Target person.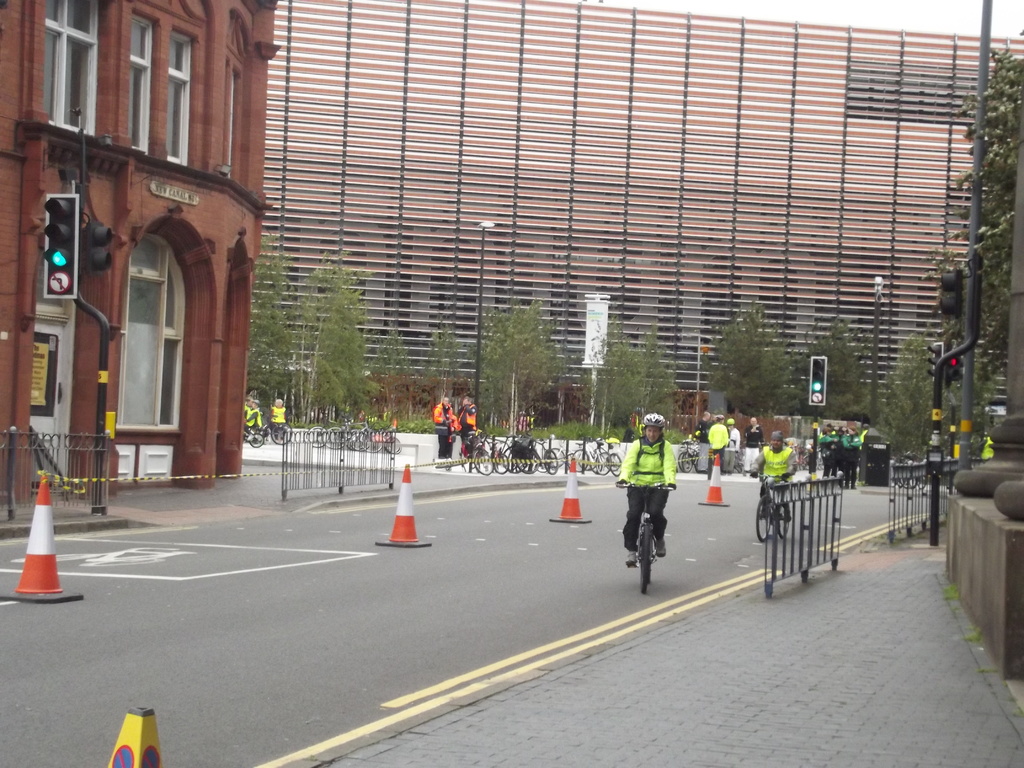
Target region: (x1=844, y1=422, x2=859, y2=482).
